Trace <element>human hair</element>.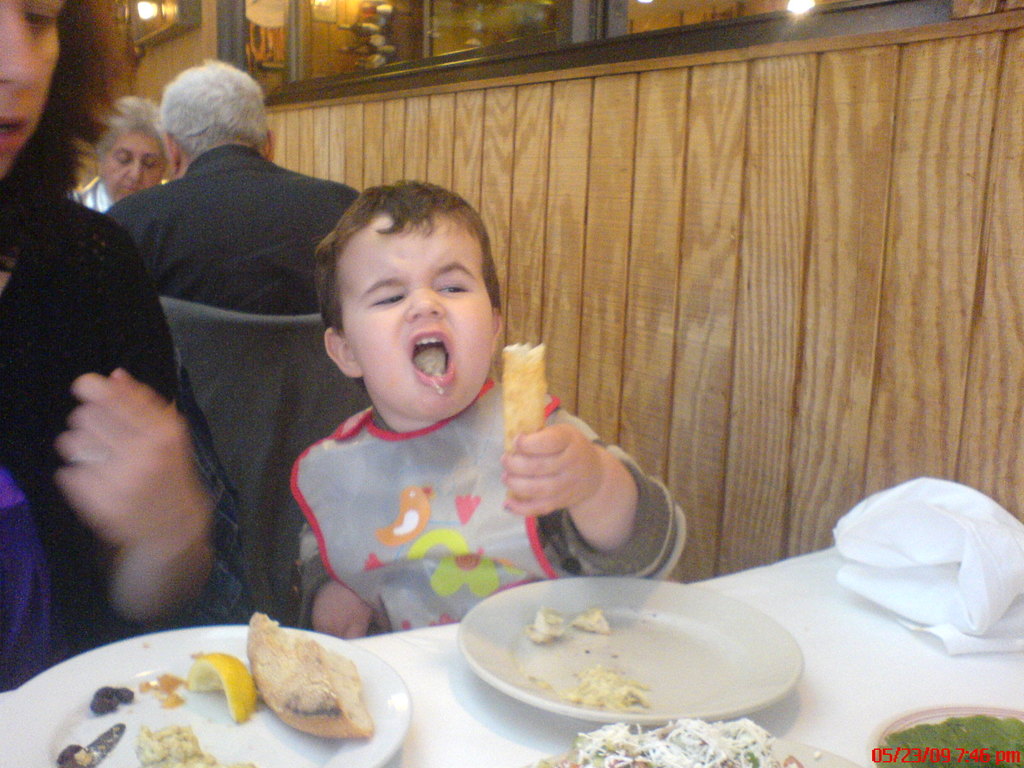
Traced to [x1=314, y1=177, x2=501, y2=393].
